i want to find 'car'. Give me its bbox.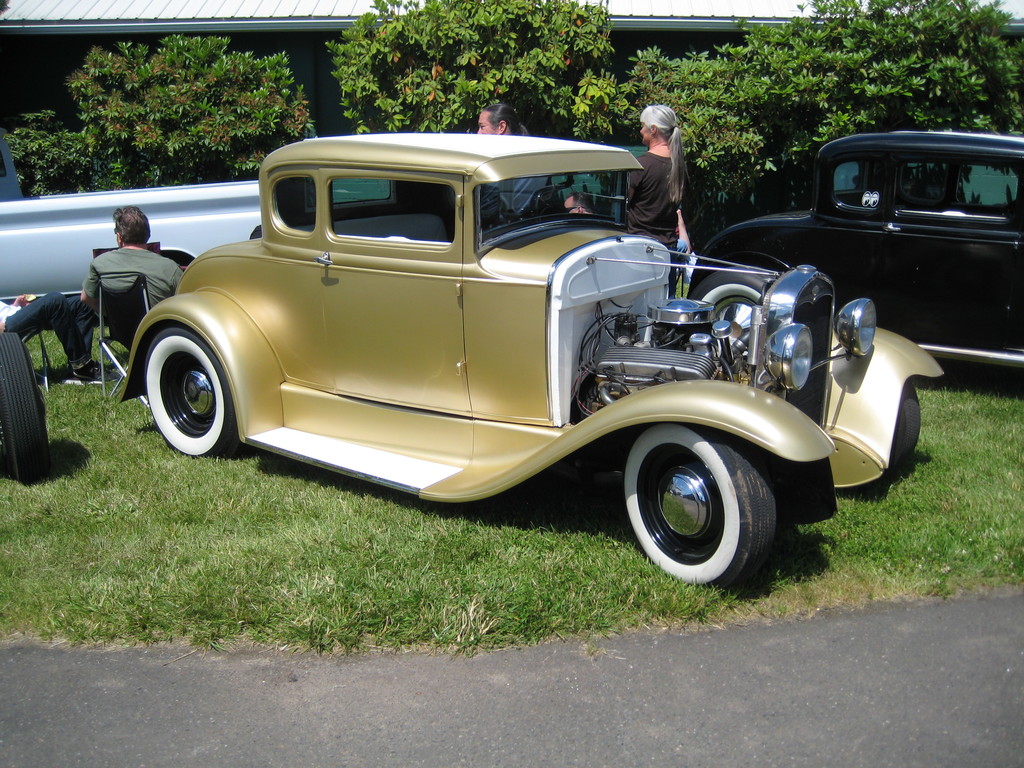
{"left": 685, "top": 132, "right": 1023, "bottom": 366}.
